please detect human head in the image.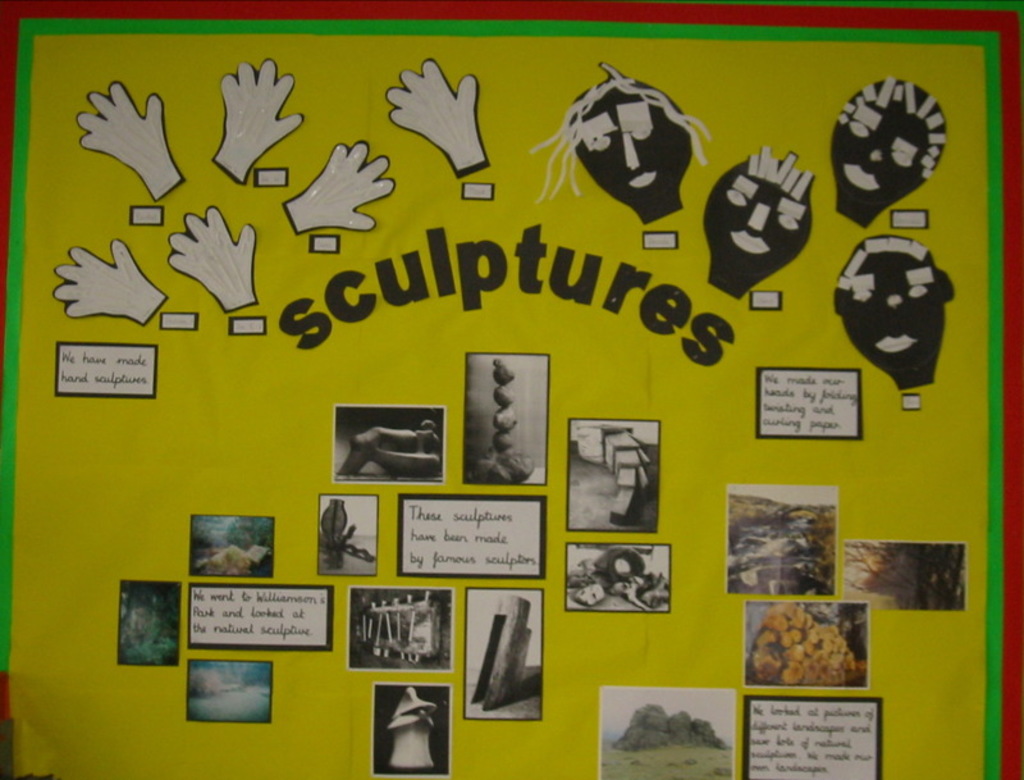
(x1=829, y1=76, x2=946, y2=228).
